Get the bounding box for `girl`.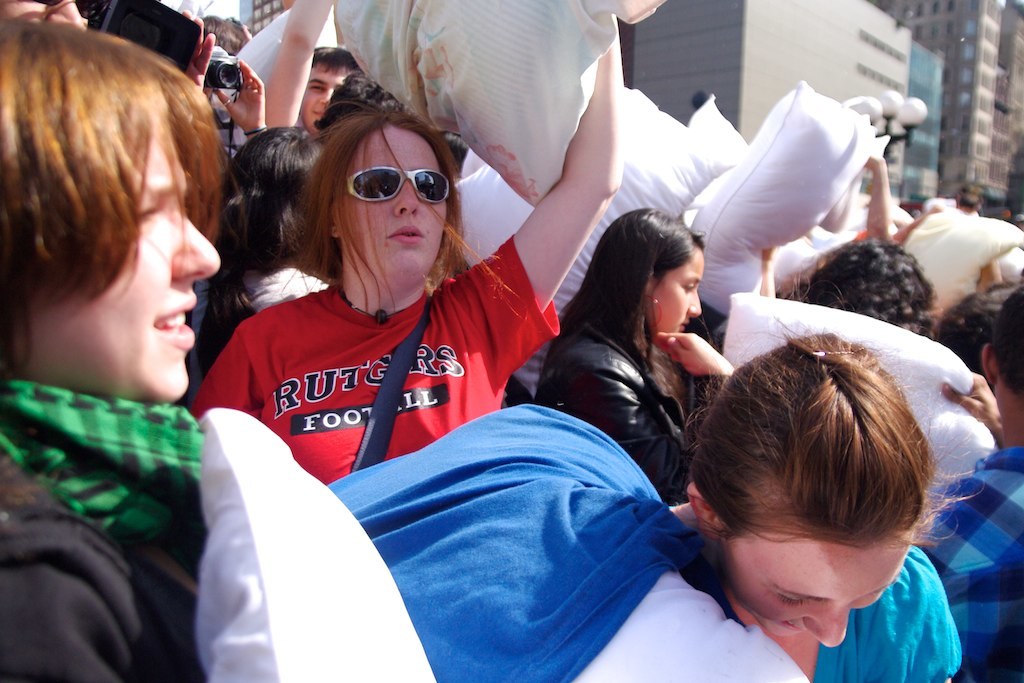
left=0, top=10, right=221, bottom=682.
